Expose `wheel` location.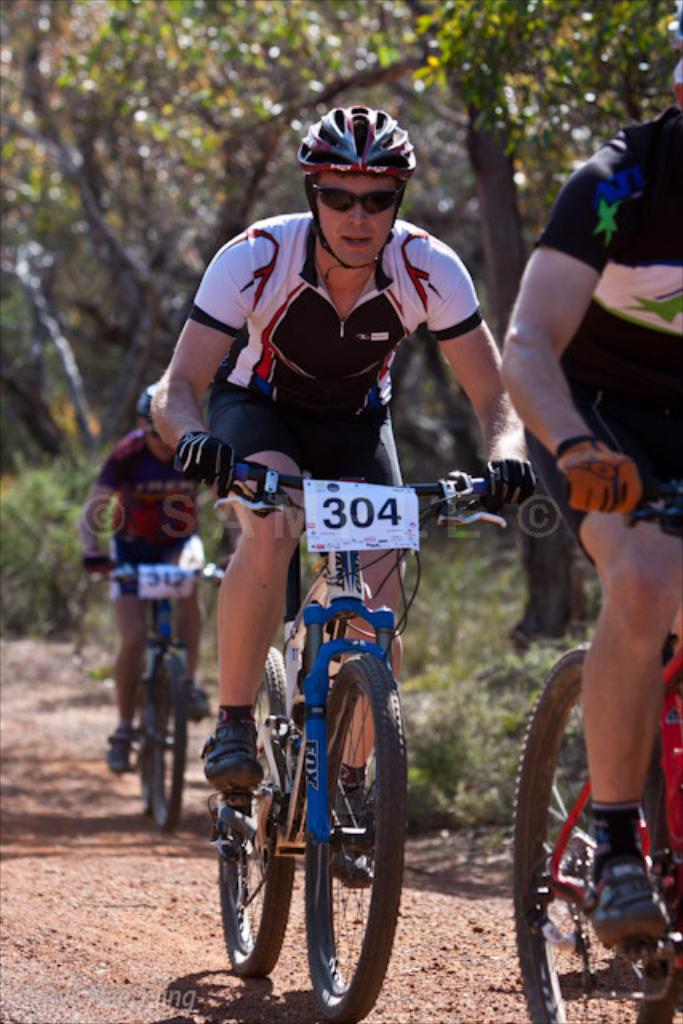
Exposed at [x1=504, y1=643, x2=681, y2=1022].
